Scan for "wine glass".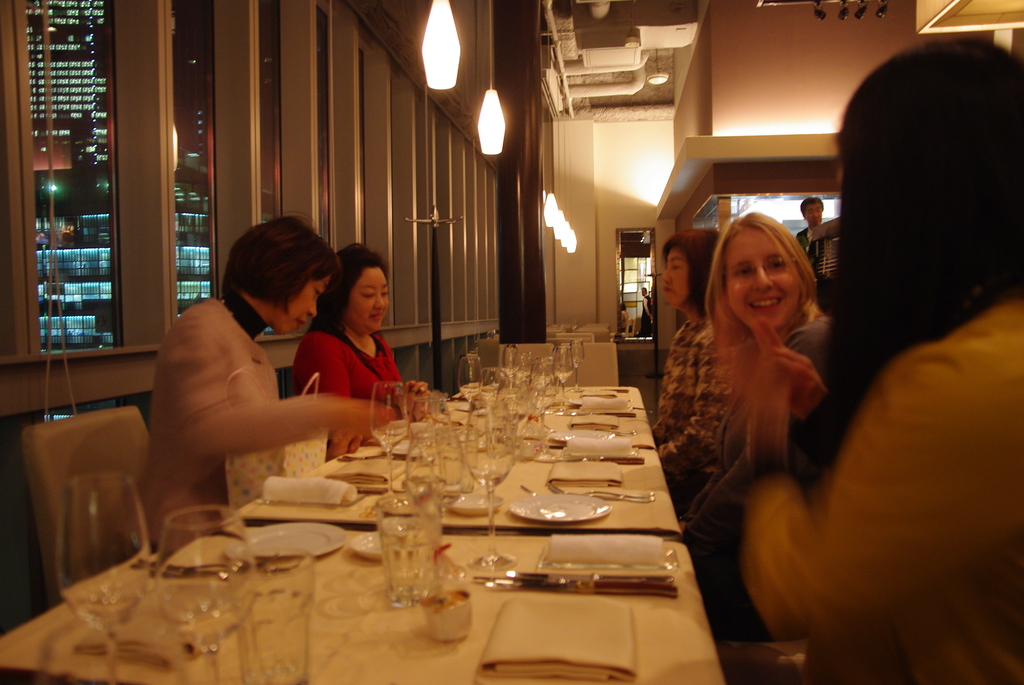
Scan result: pyautogui.locateOnScreen(158, 505, 253, 684).
